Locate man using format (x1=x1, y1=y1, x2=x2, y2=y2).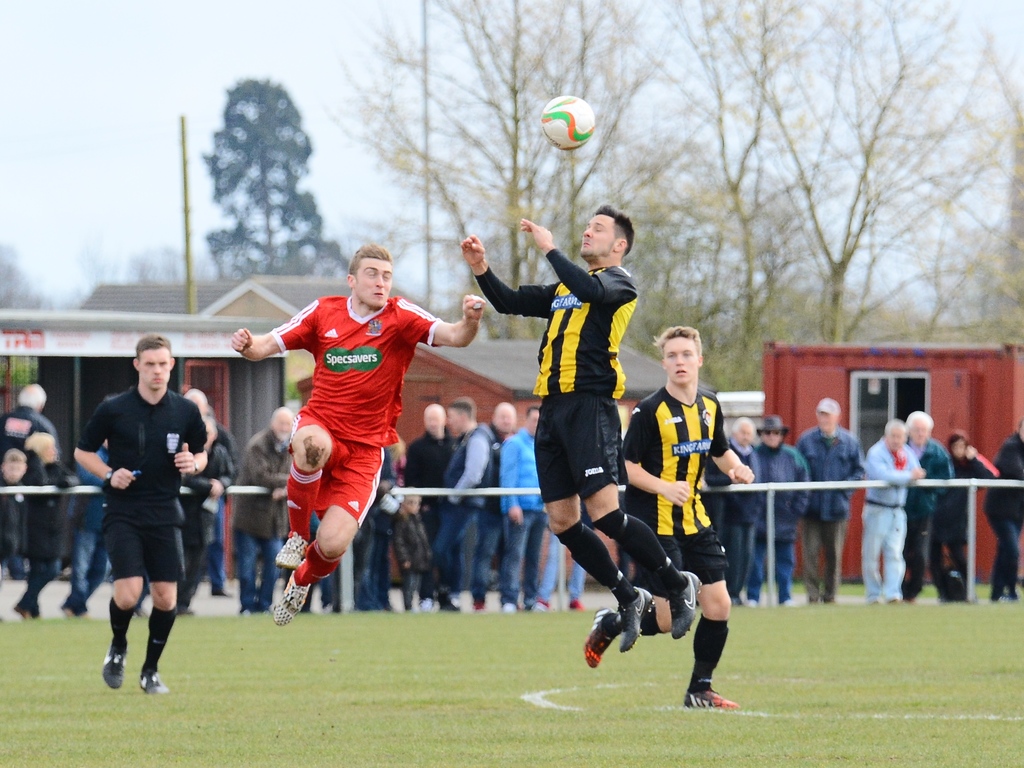
(x1=790, y1=393, x2=862, y2=610).
